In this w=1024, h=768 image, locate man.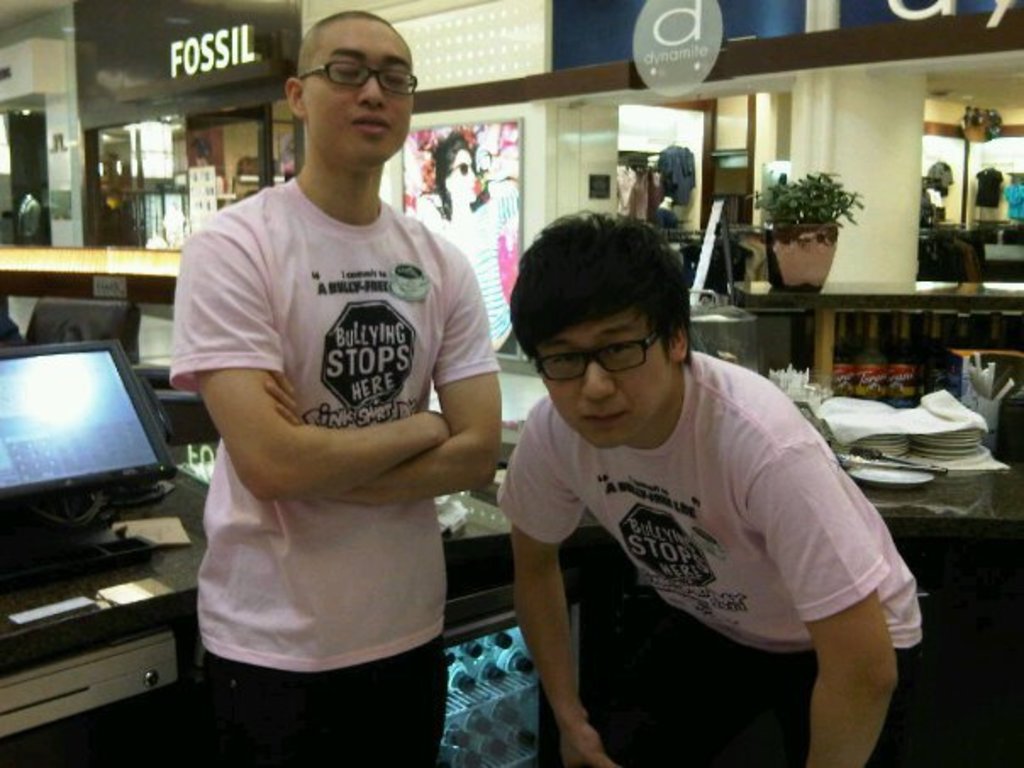
Bounding box: <box>154,20,505,767</box>.
